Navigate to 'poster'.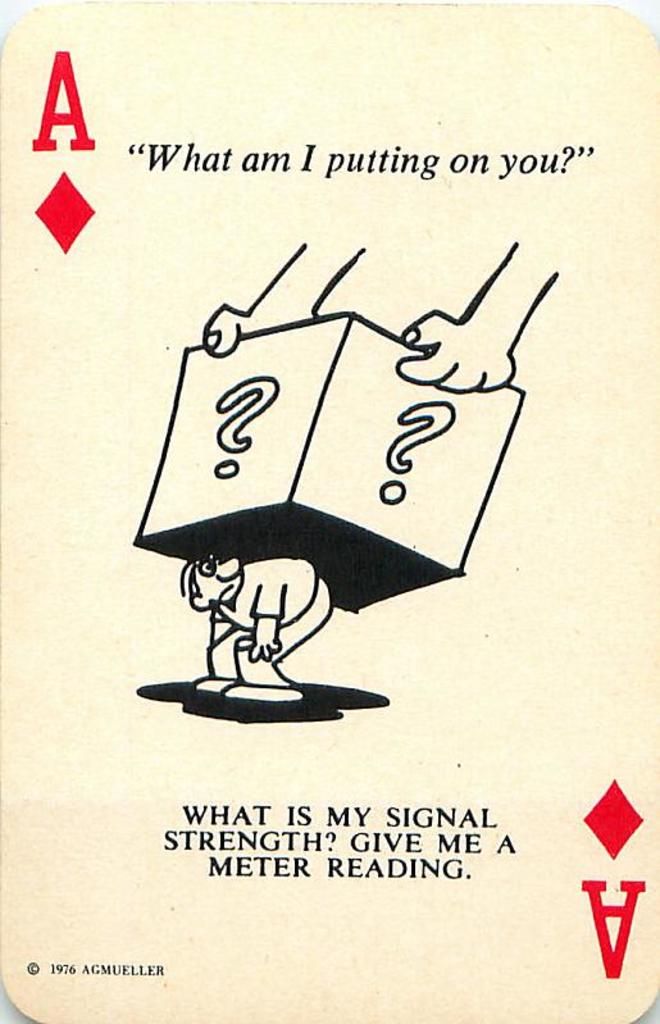
Navigation target: [left=0, top=0, right=659, bottom=1023].
